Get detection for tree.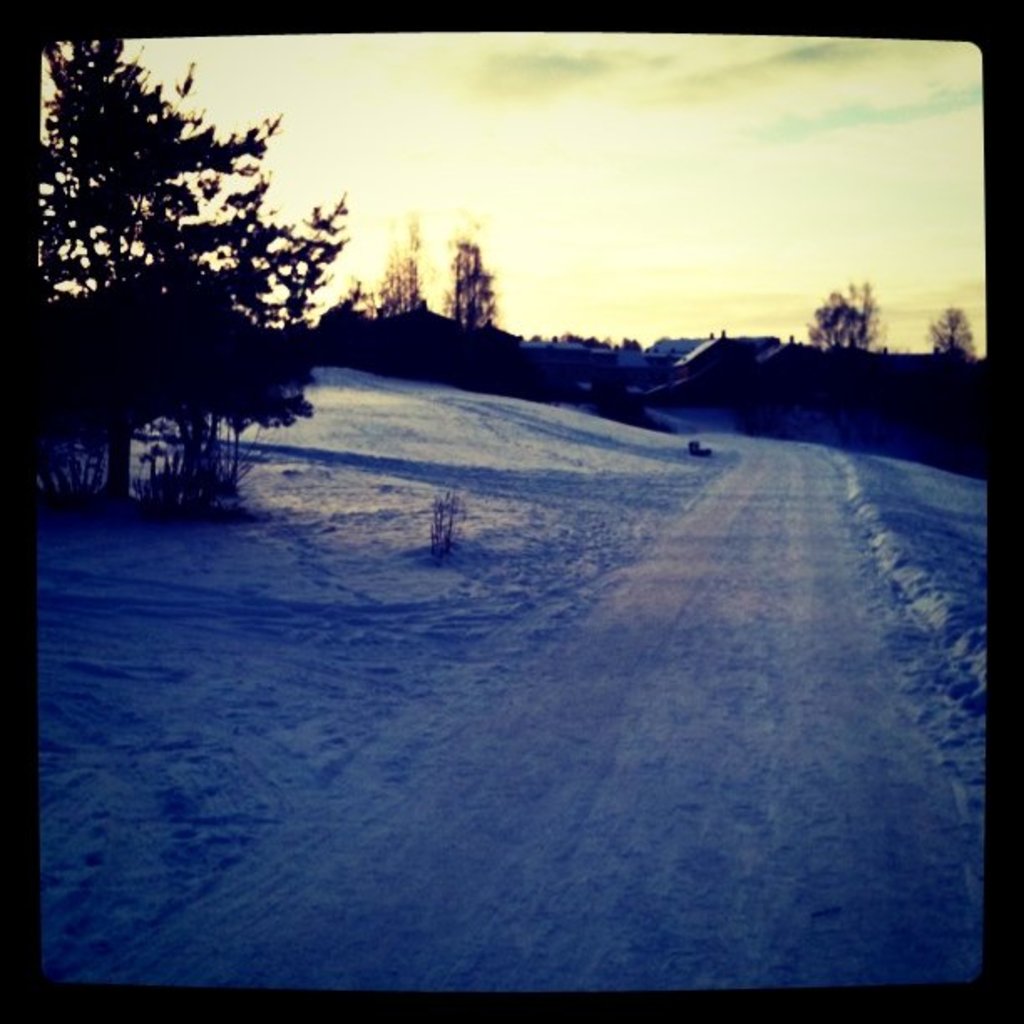
Detection: 33/35/358/530.
